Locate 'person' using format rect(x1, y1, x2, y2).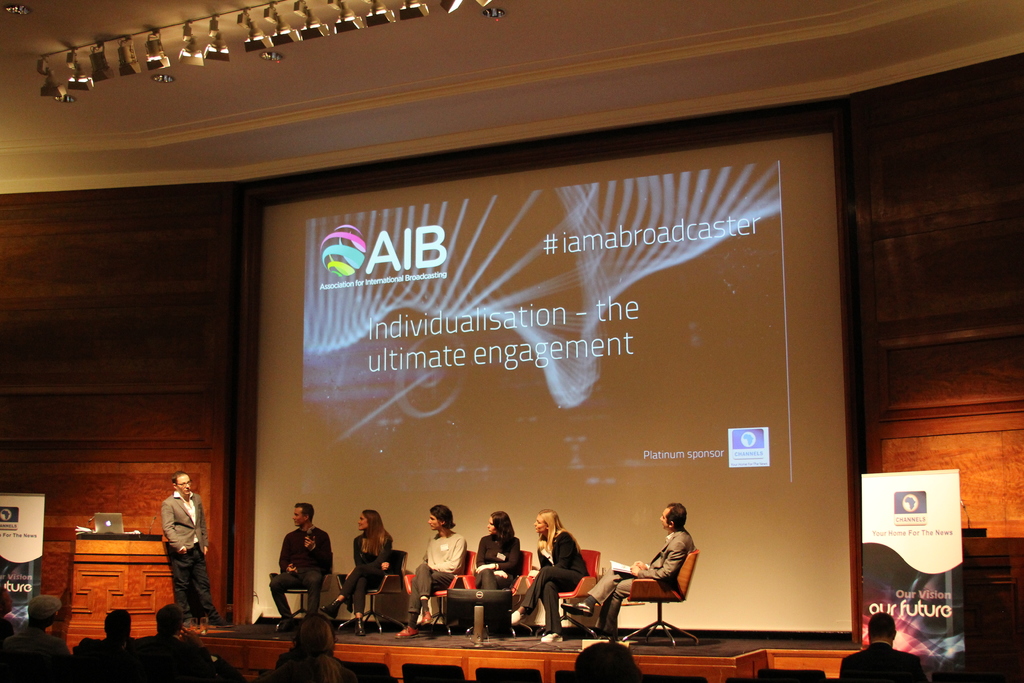
rect(282, 619, 355, 682).
